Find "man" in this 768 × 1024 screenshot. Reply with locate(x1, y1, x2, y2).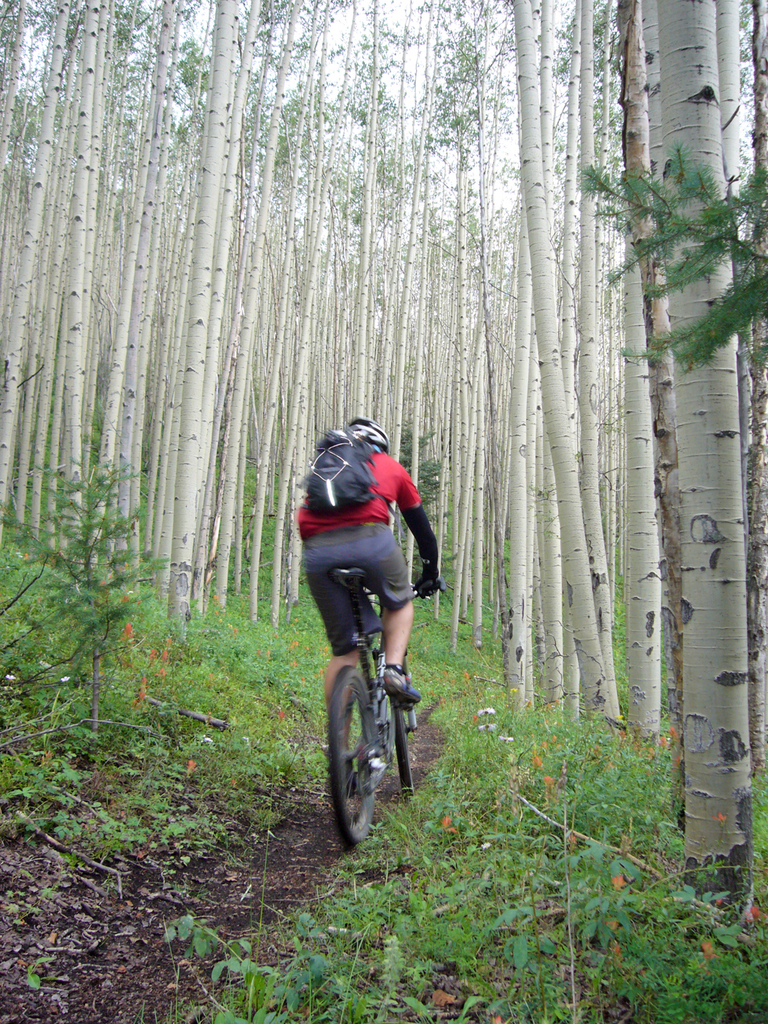
locate(293, 402, 453, 841).
